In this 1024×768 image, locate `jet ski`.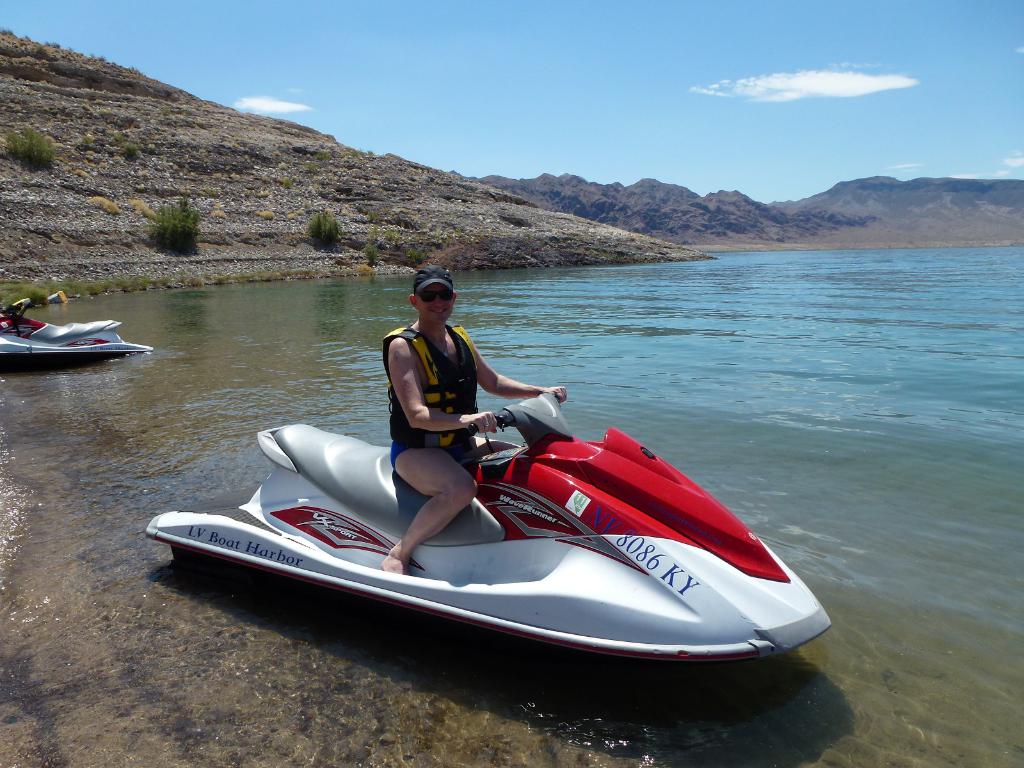
Bounding box: select_region(0, 294, 153, 365).
